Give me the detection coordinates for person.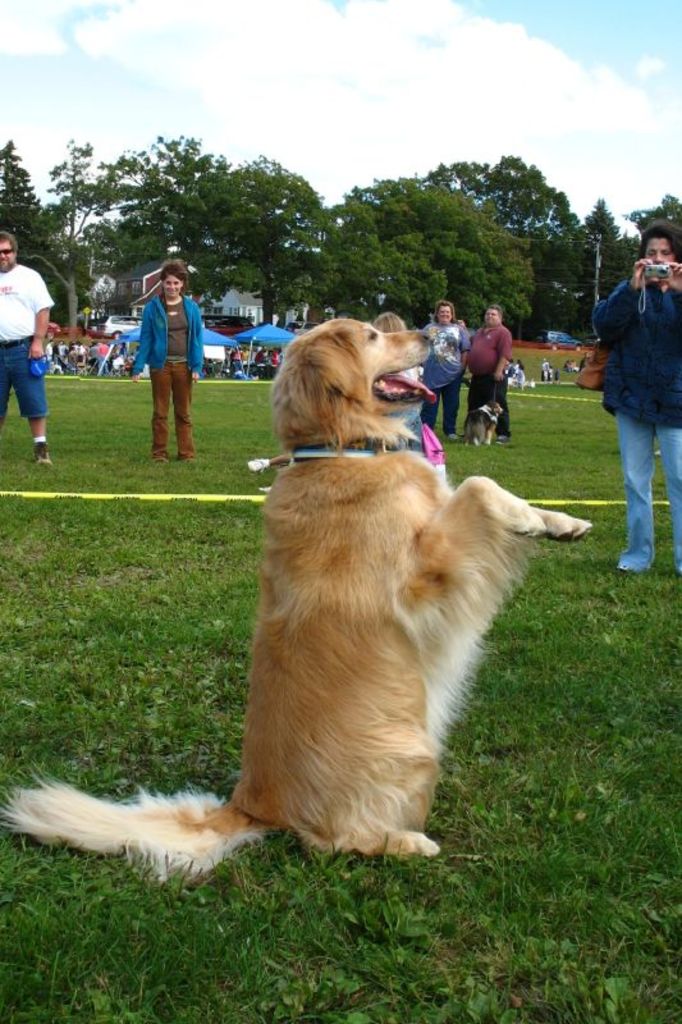
{"x1": 0, "y1": 224, "x2": 59, "y2": 471}.
